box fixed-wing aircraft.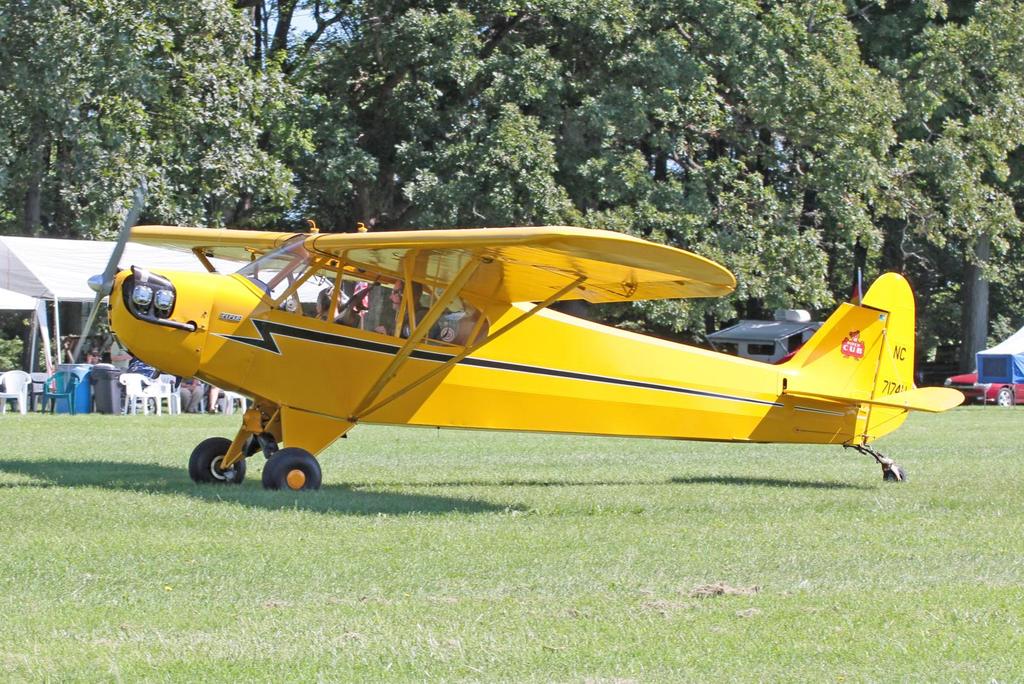
(left=55, top=211, right=966, bottom=501).
